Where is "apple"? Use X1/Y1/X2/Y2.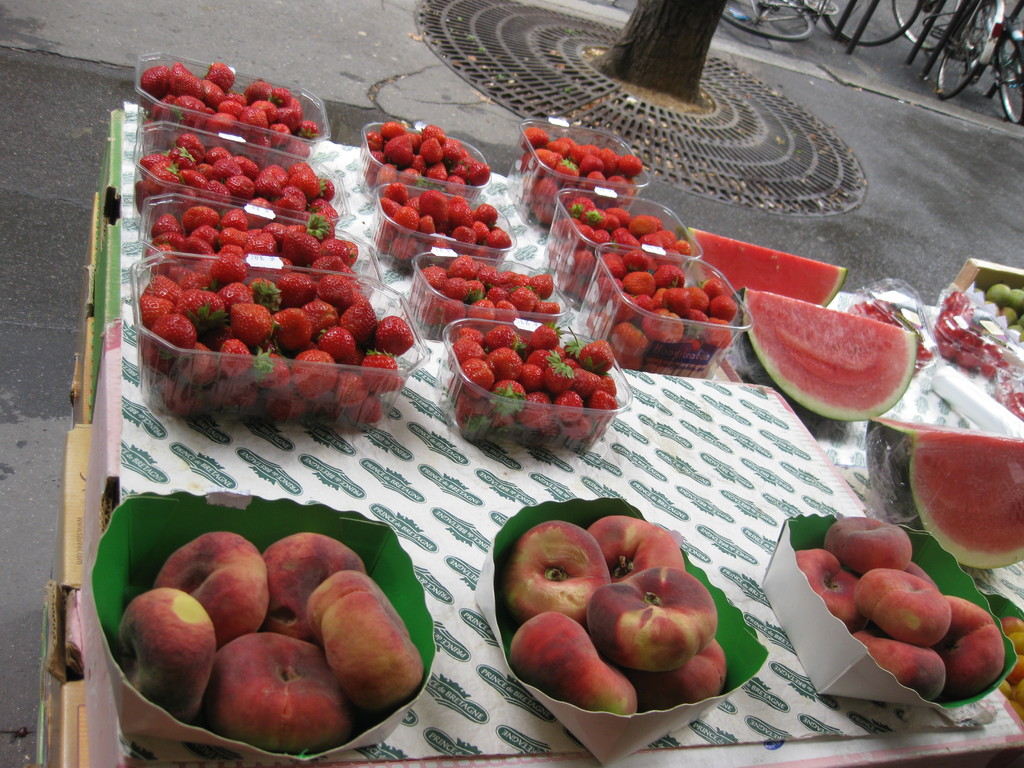
628/637/726/706.
